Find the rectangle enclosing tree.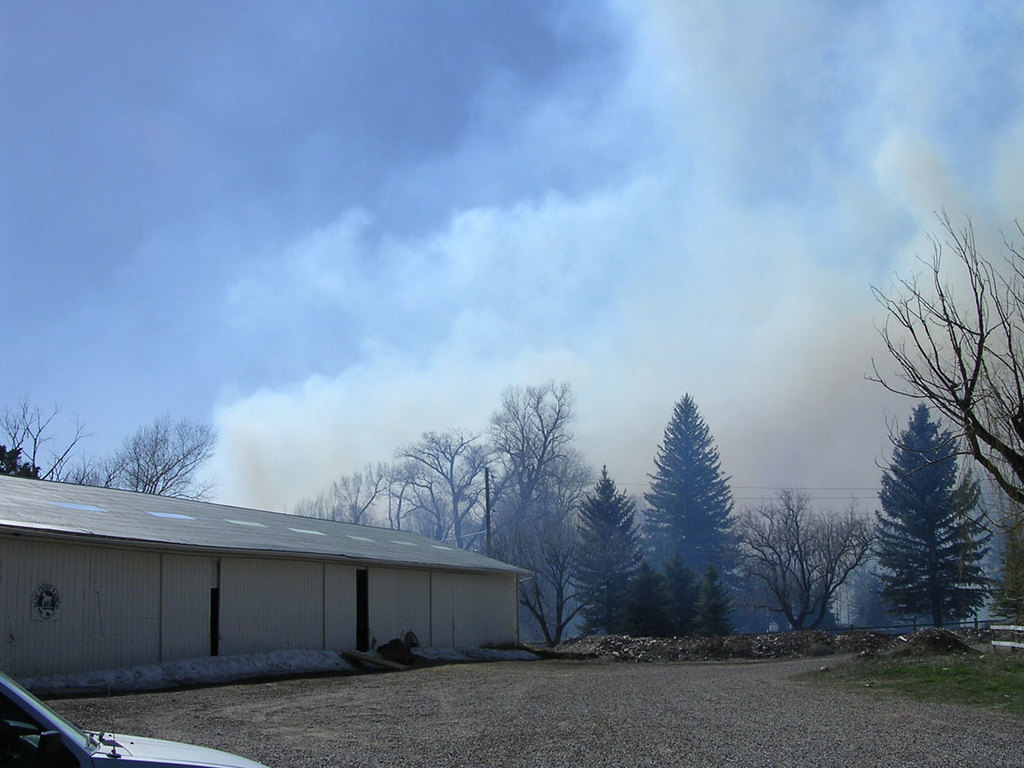
bbox=[0, 385, 93, 479].
